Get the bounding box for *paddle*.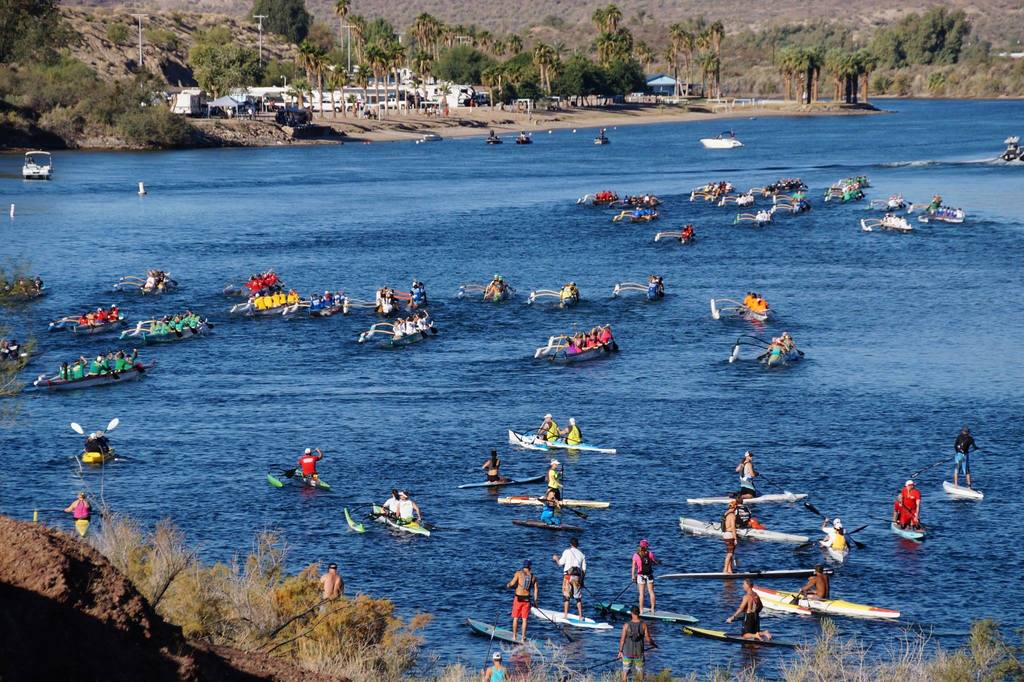
bbox=[531, 601, 573, 644].
